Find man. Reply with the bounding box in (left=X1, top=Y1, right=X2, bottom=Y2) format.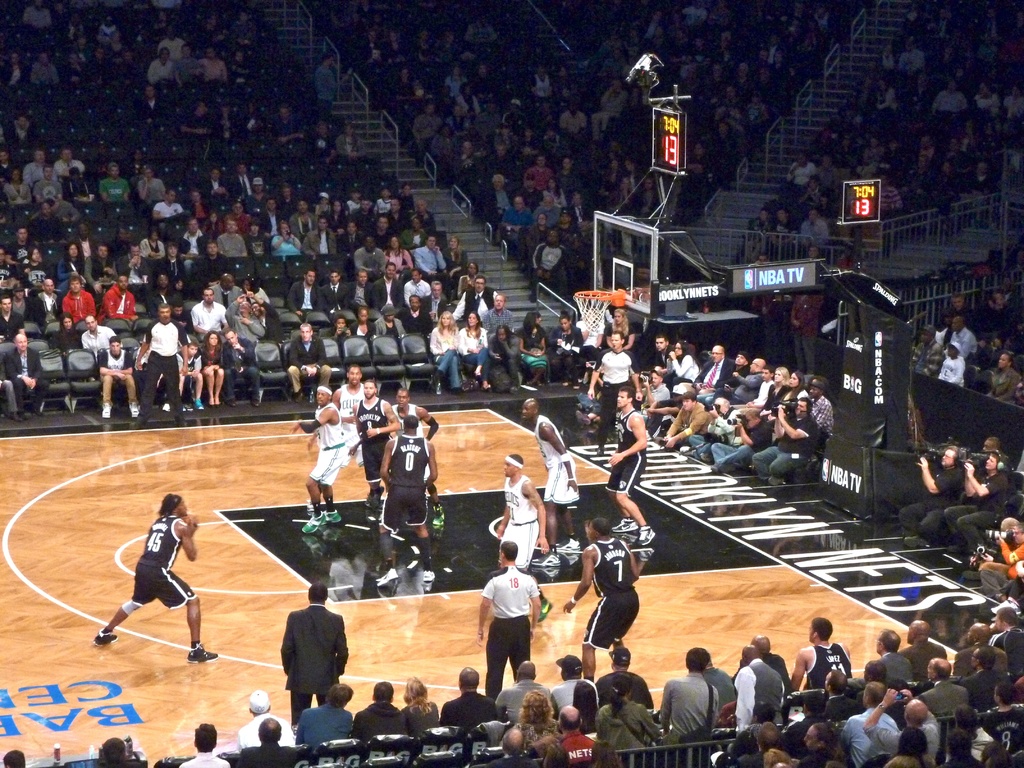
(left=858, top=689, right=942, bottom=767).
